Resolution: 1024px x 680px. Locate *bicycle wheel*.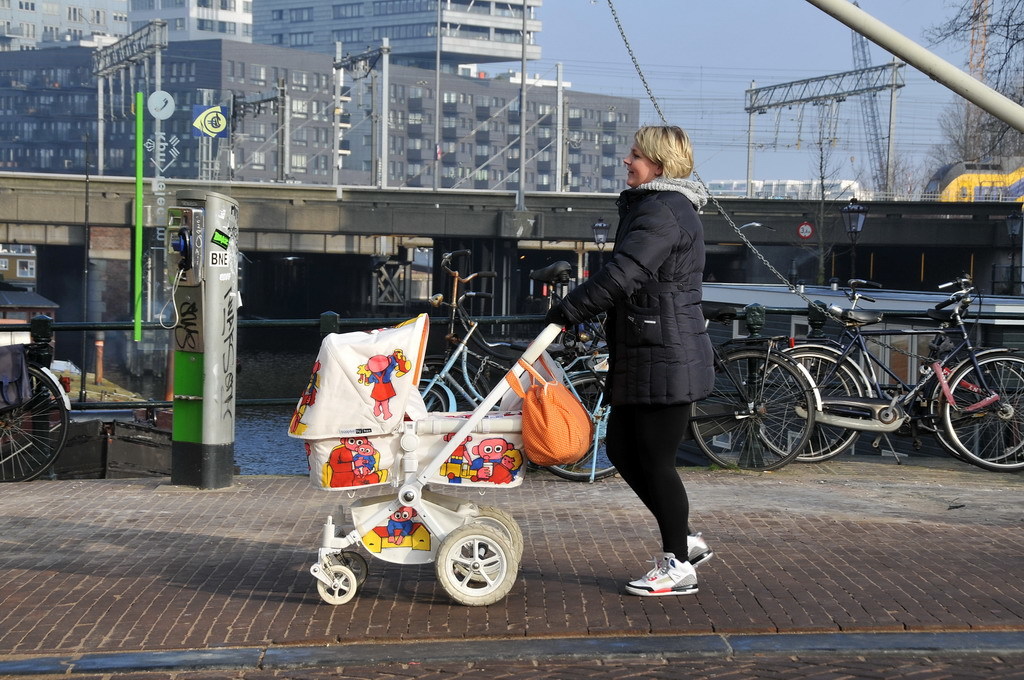
{"x1": 930, "y1": 356, "x2": 1023, "y2": 461}.
